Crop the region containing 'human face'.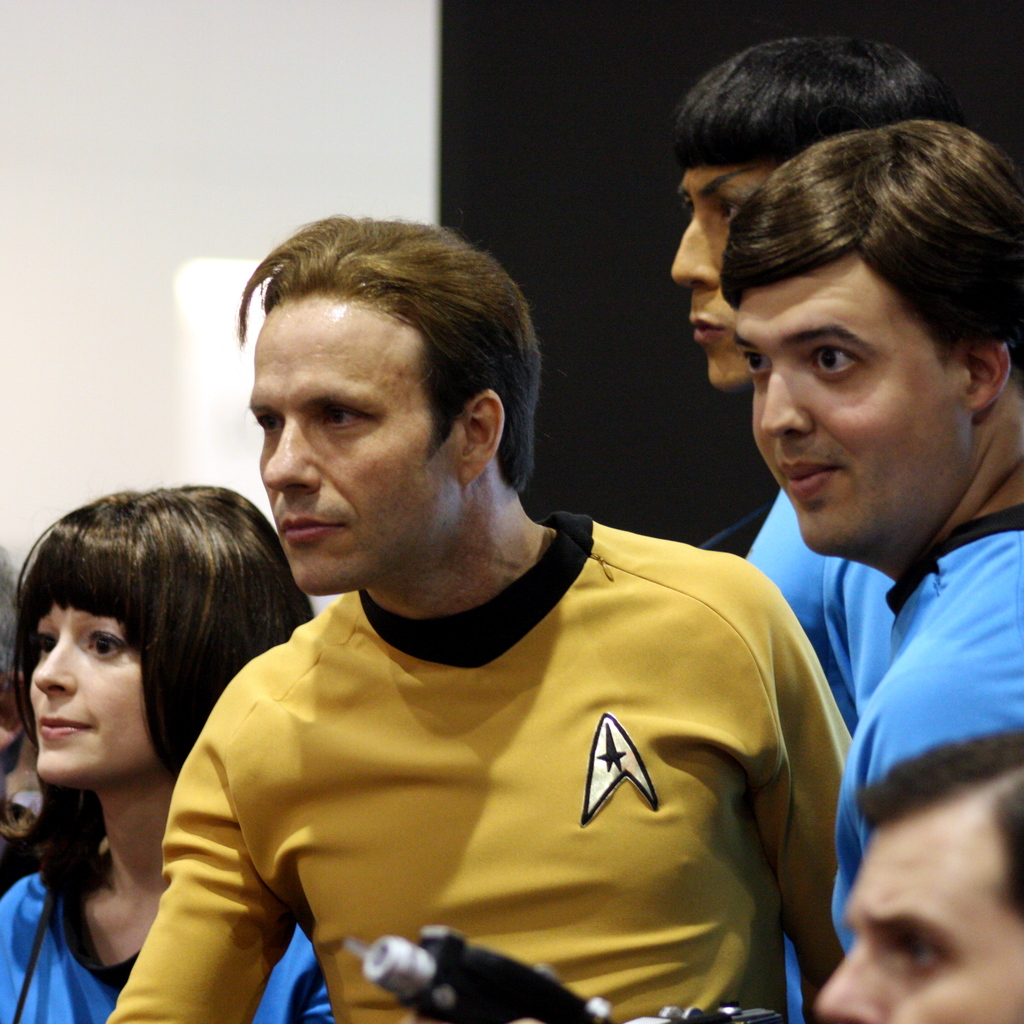
Crop region: (732, 257, 969, 554).
